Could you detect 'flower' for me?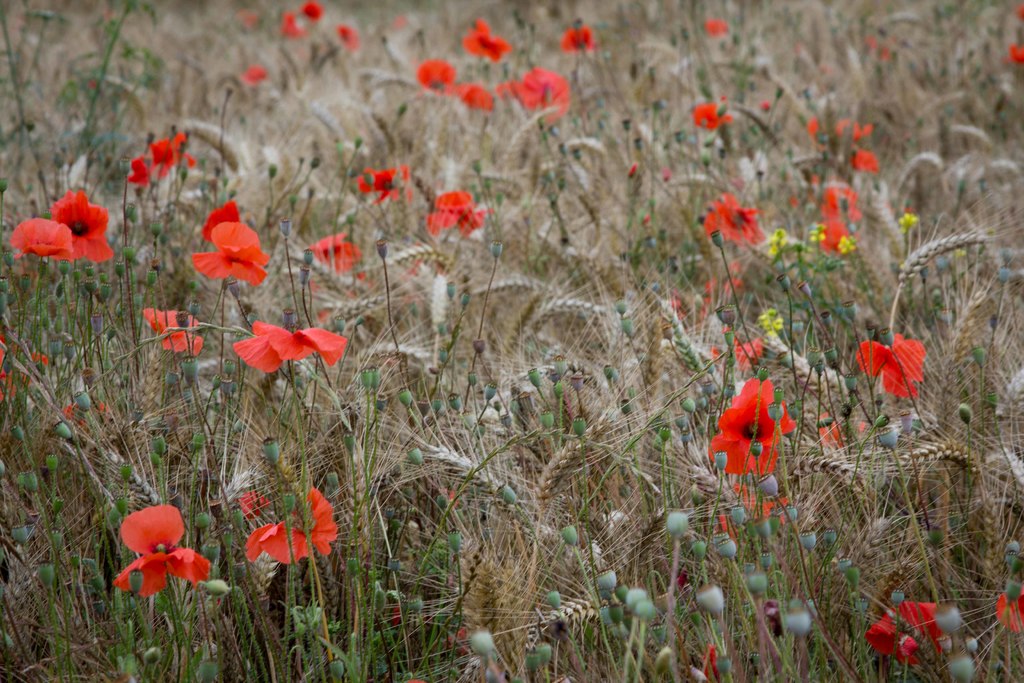
Detection result: 854, 329, 926, 401.
